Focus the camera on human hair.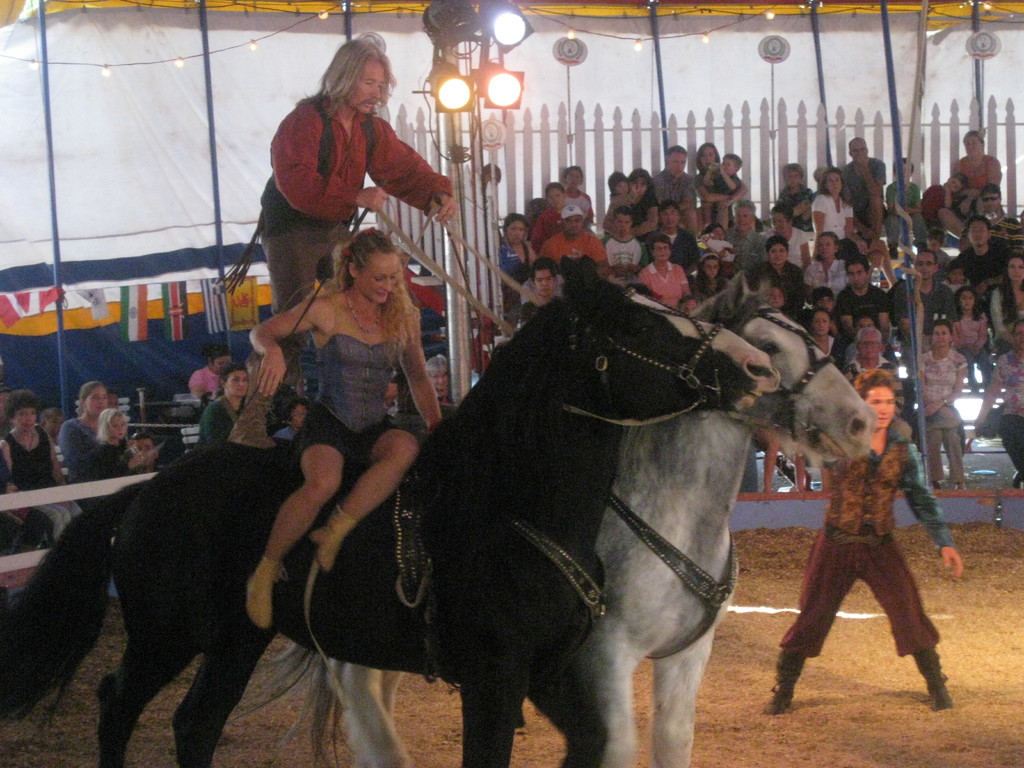
Focus region: (724, 152, 744, 168).
